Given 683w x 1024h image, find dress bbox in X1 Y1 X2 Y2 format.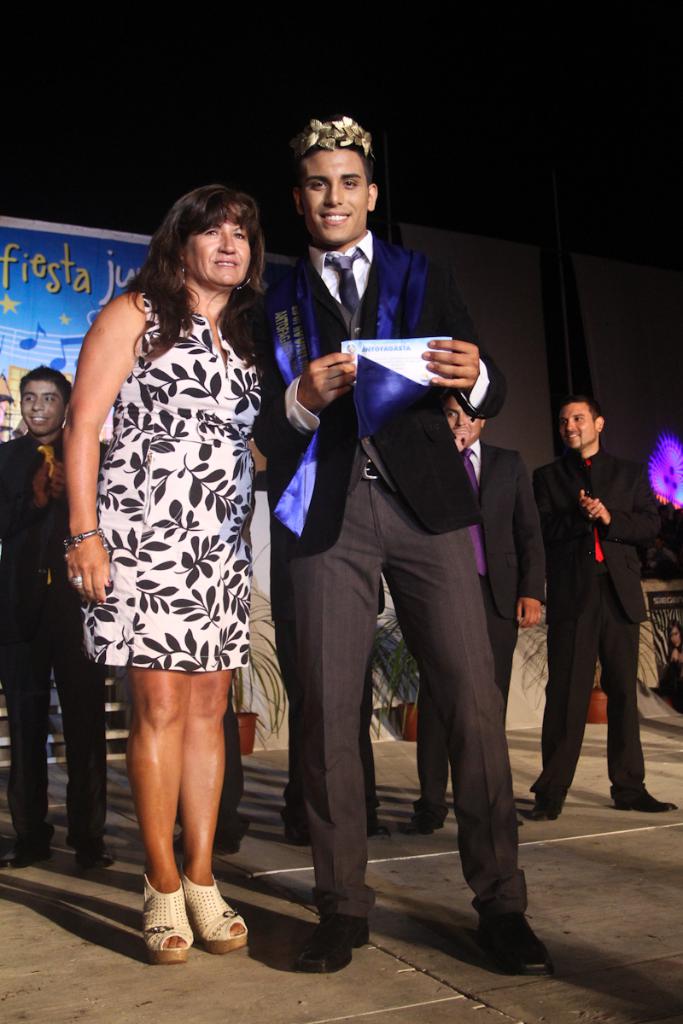
87 293 256 673.
